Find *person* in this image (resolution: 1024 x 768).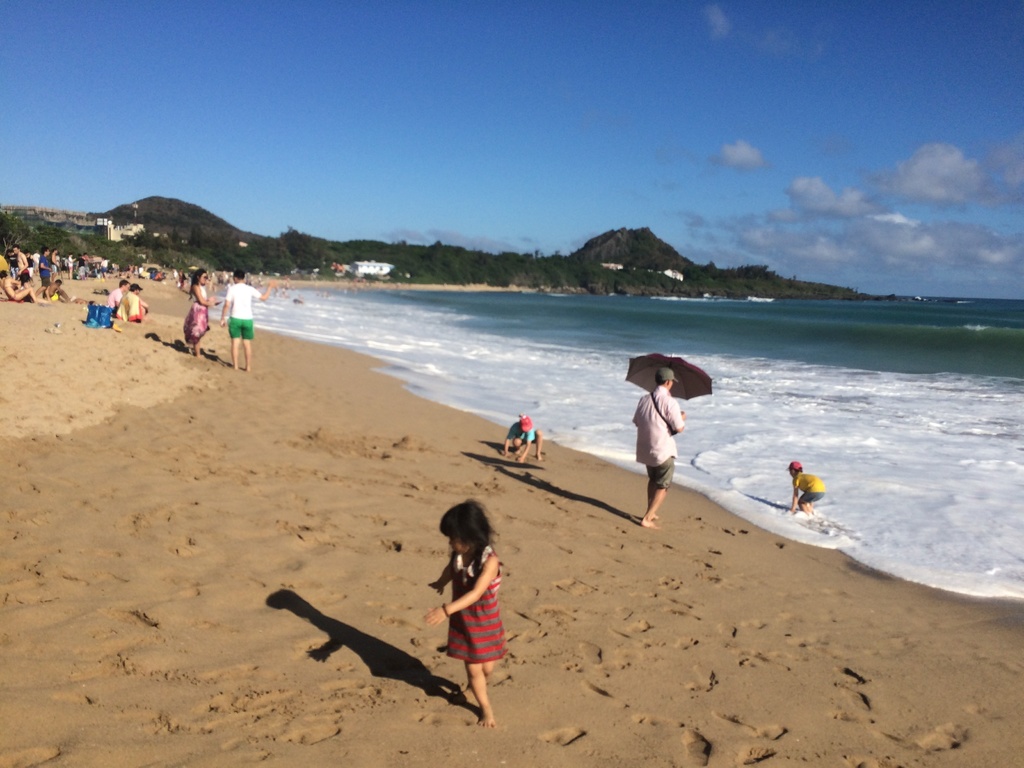
<box>790,460,825,518</box>.
